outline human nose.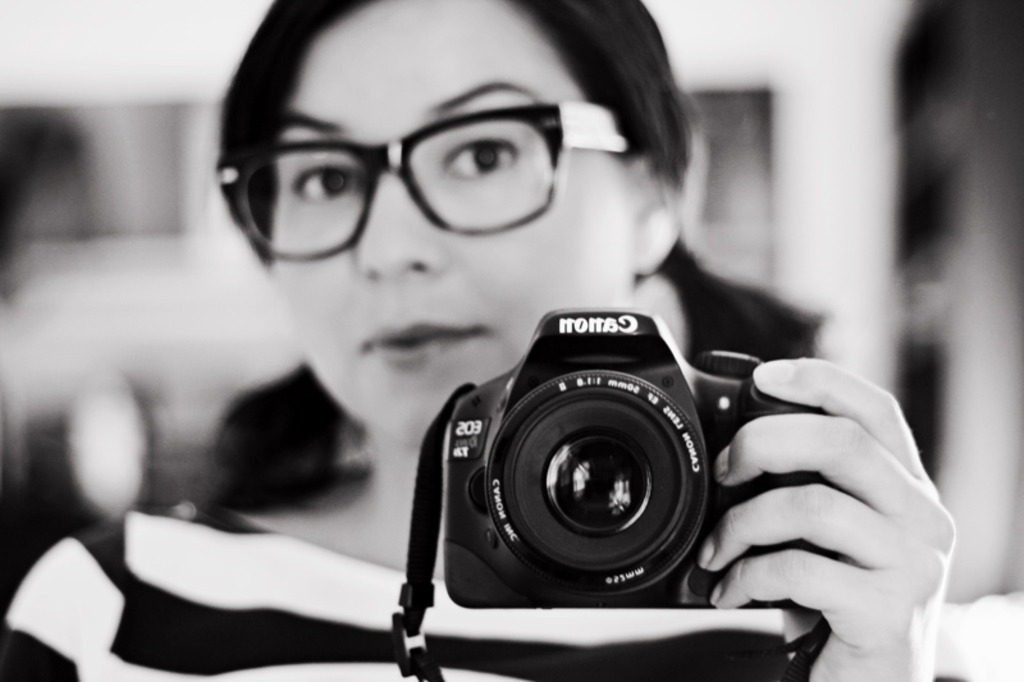
Outline: bbox=(348, 175, 448, 287).
